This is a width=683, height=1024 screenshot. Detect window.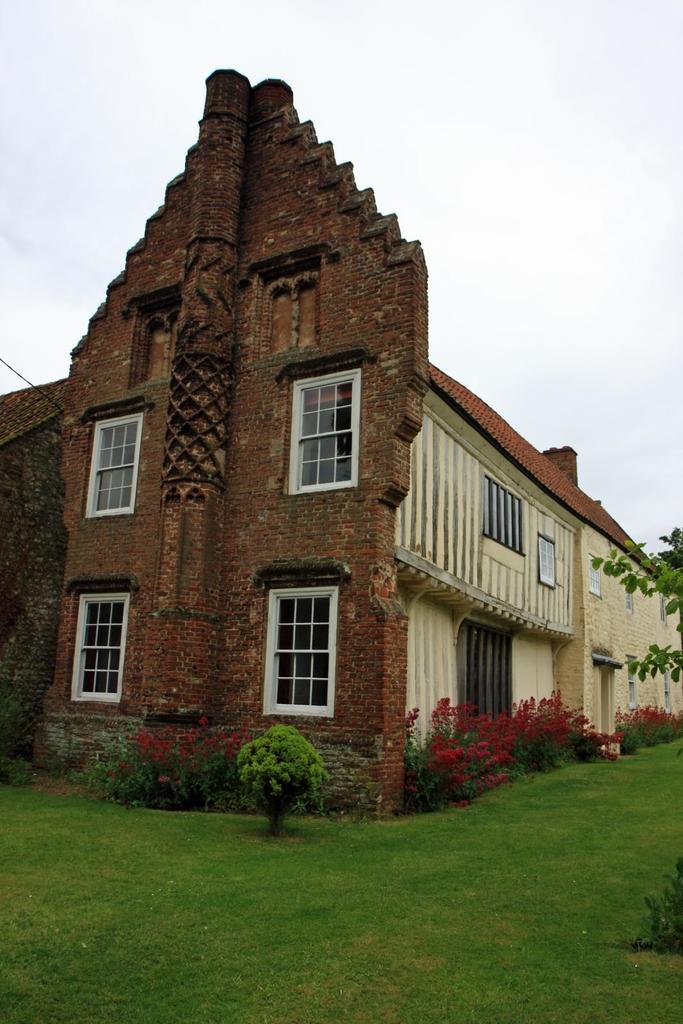
[left=657, top=590, right=664, bottom=623].
